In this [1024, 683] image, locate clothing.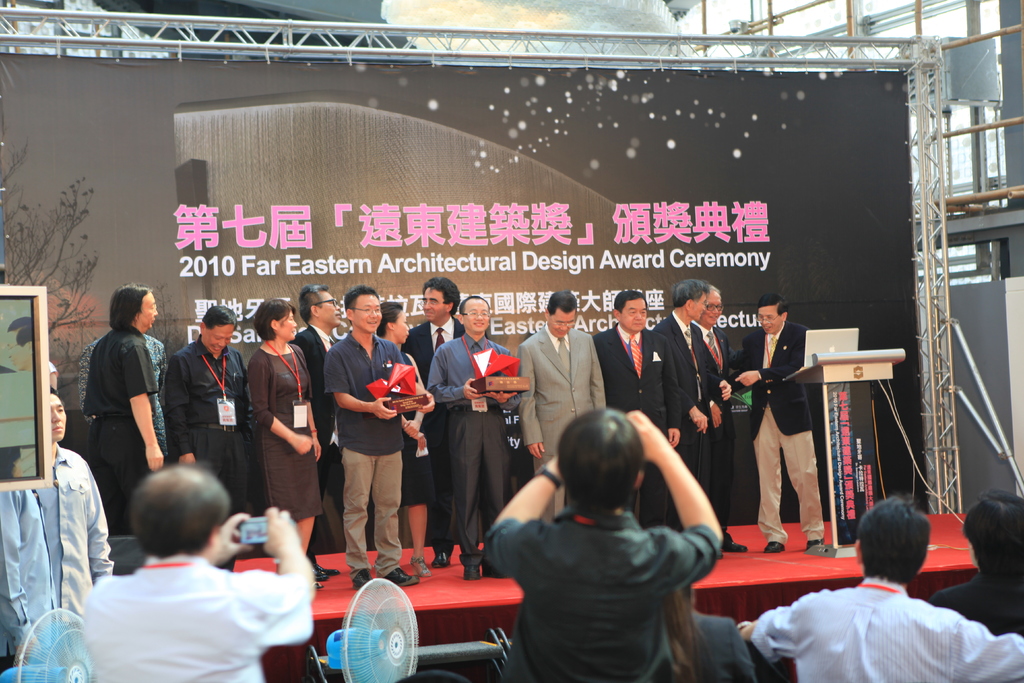
Bounding box: crop(914, 573, 1023, 633).
